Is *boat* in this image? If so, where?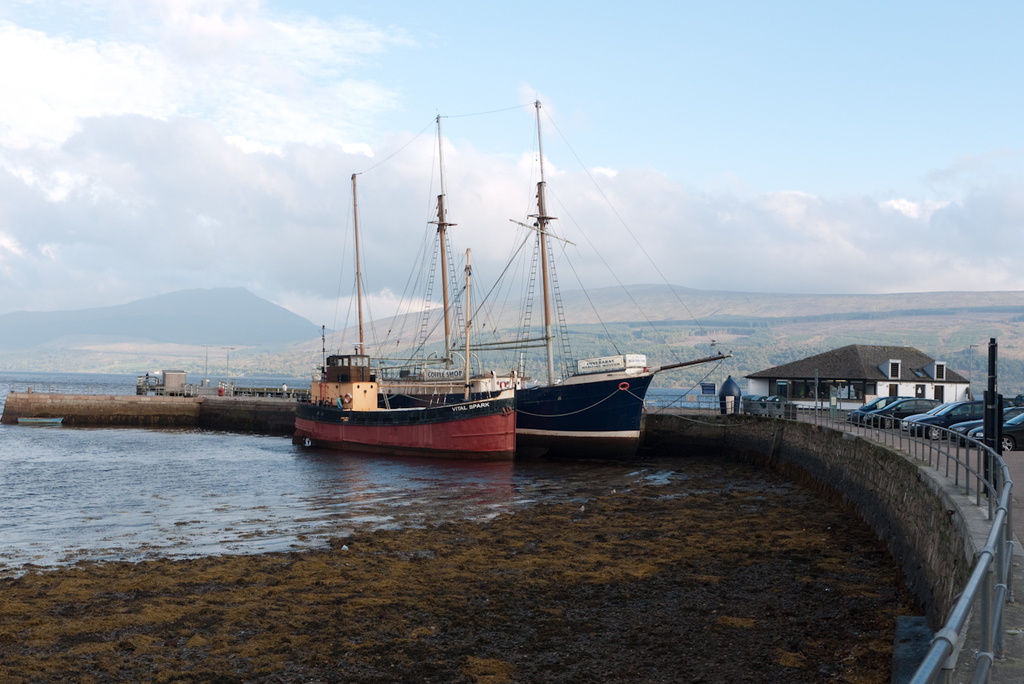
Yes, at 510, 93, 733, 445.
